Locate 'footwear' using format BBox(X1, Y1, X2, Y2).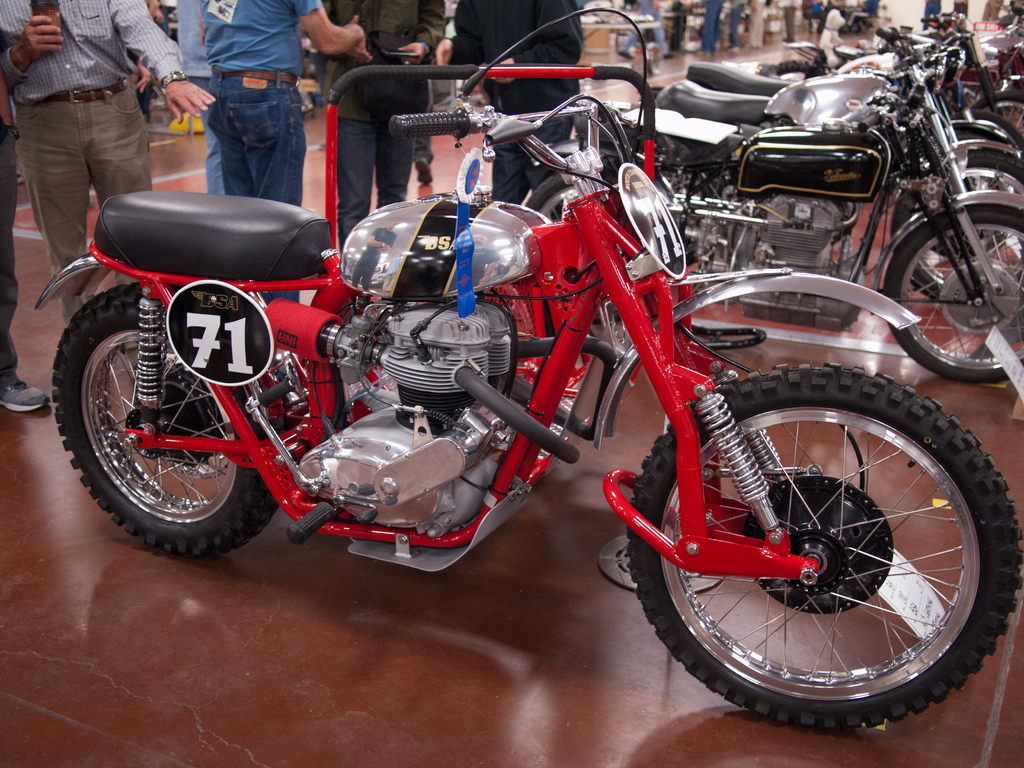
BBox(616, 47, 636, 59).
